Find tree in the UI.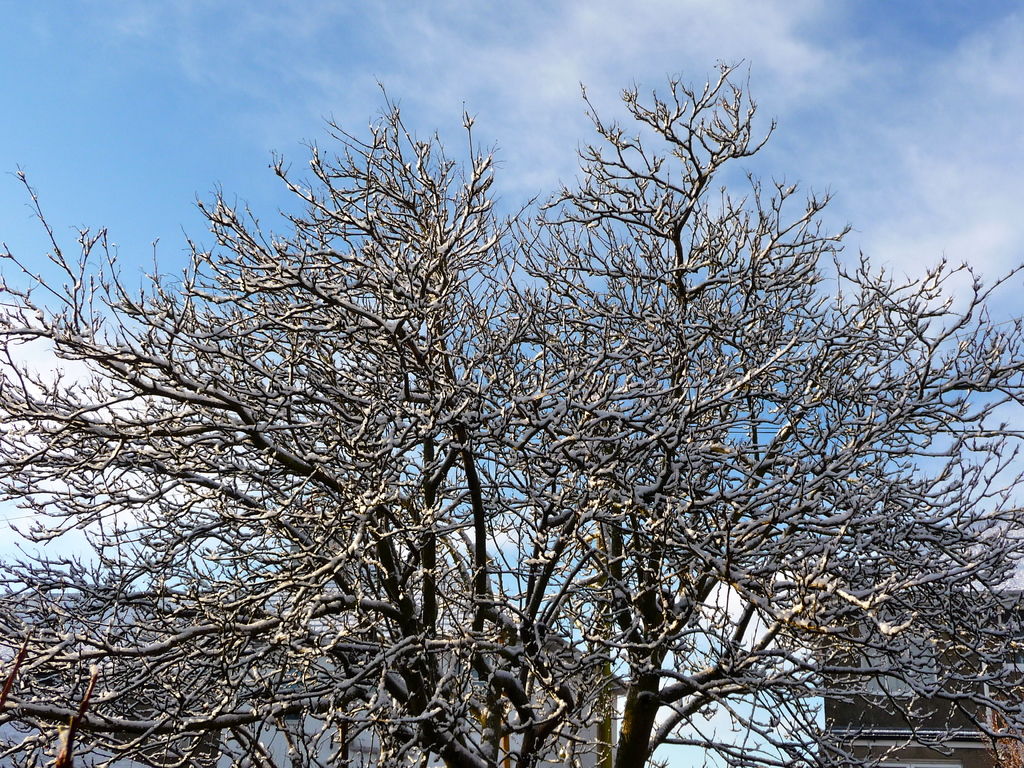
UI element at x1=0, y1=64, x2=1023, y2=767.
